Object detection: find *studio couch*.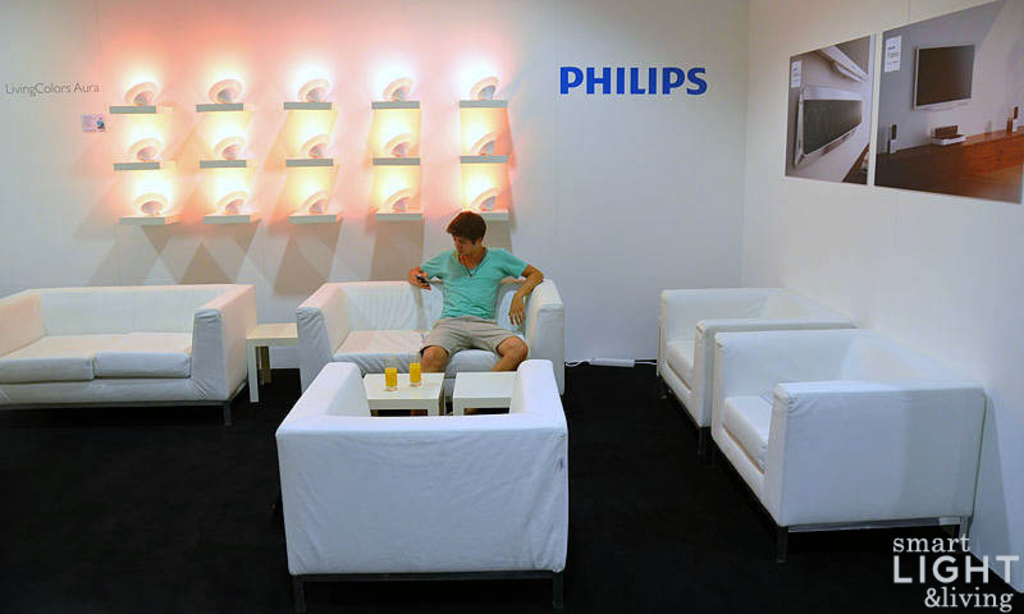
294,279,563,403.
